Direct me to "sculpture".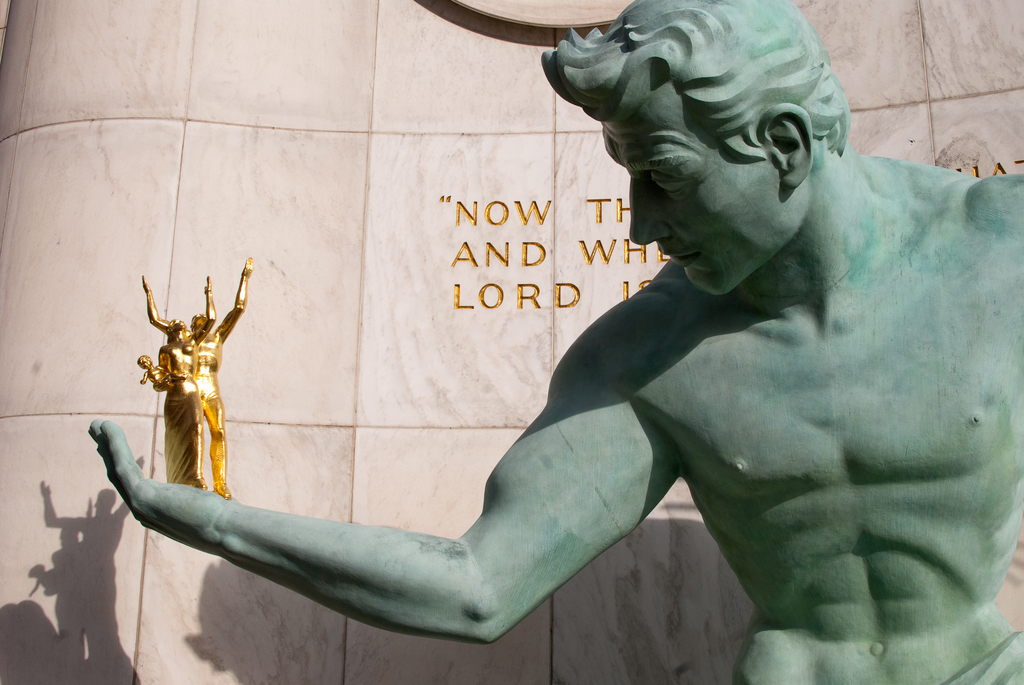
Direction: [147,266,216,492].
